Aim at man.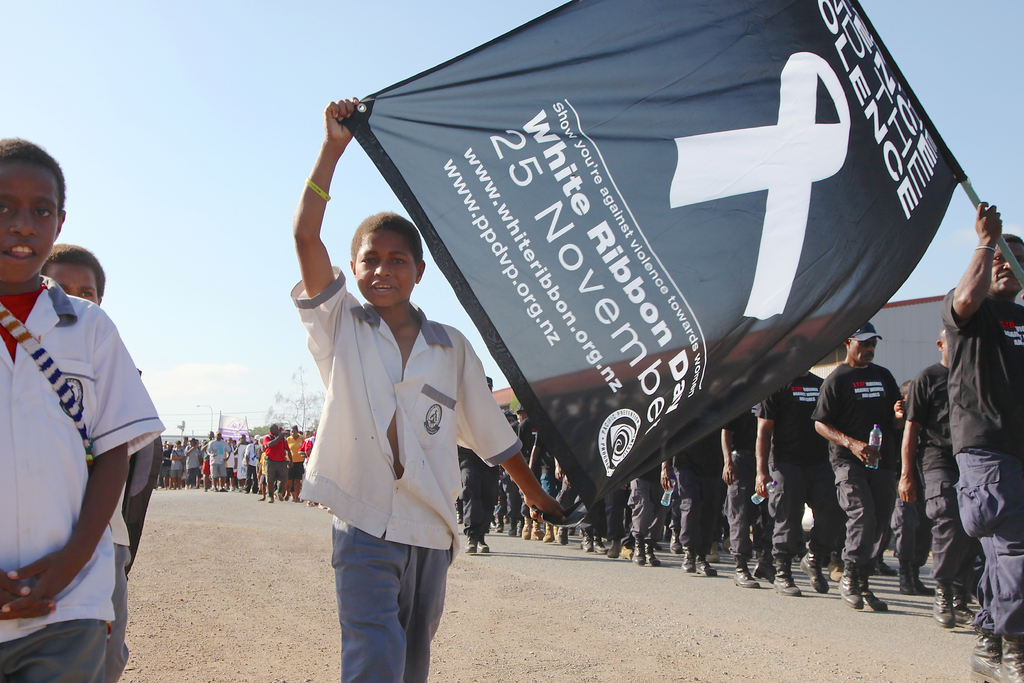
Aimed at {"left": 806, "top": 320, "right": 893, "bottom": 609}.
